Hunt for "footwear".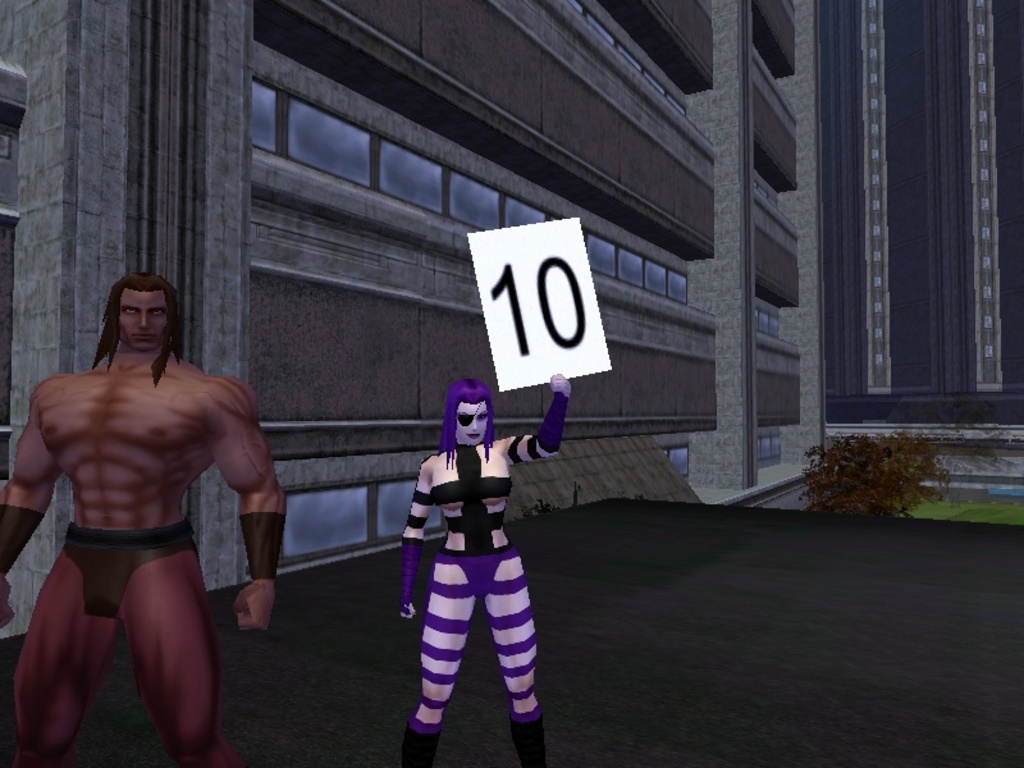
Hunted down at select_region(401, 730, 440, 767).
